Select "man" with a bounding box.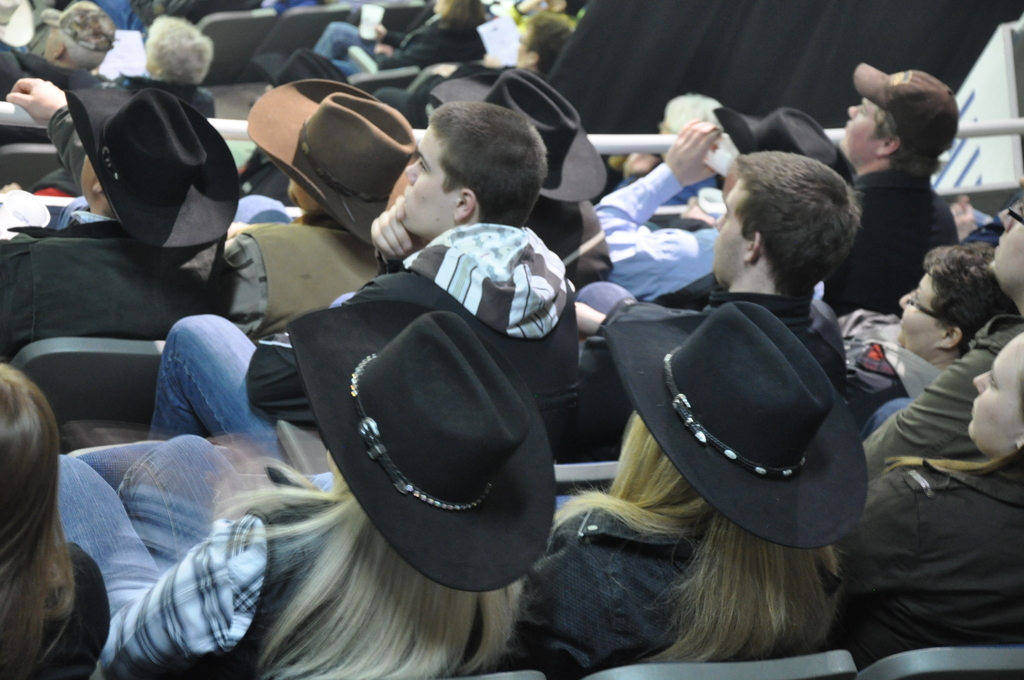
crop(0, 78, 243, 364).
